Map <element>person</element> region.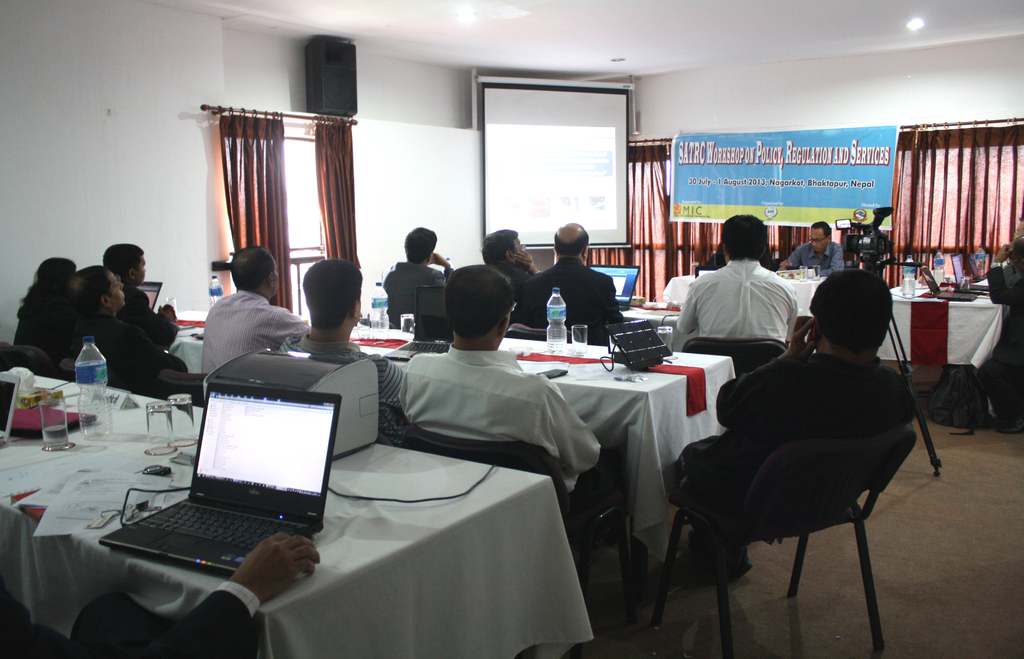
Mapped to bbox=[397, 263, 602, 498].
